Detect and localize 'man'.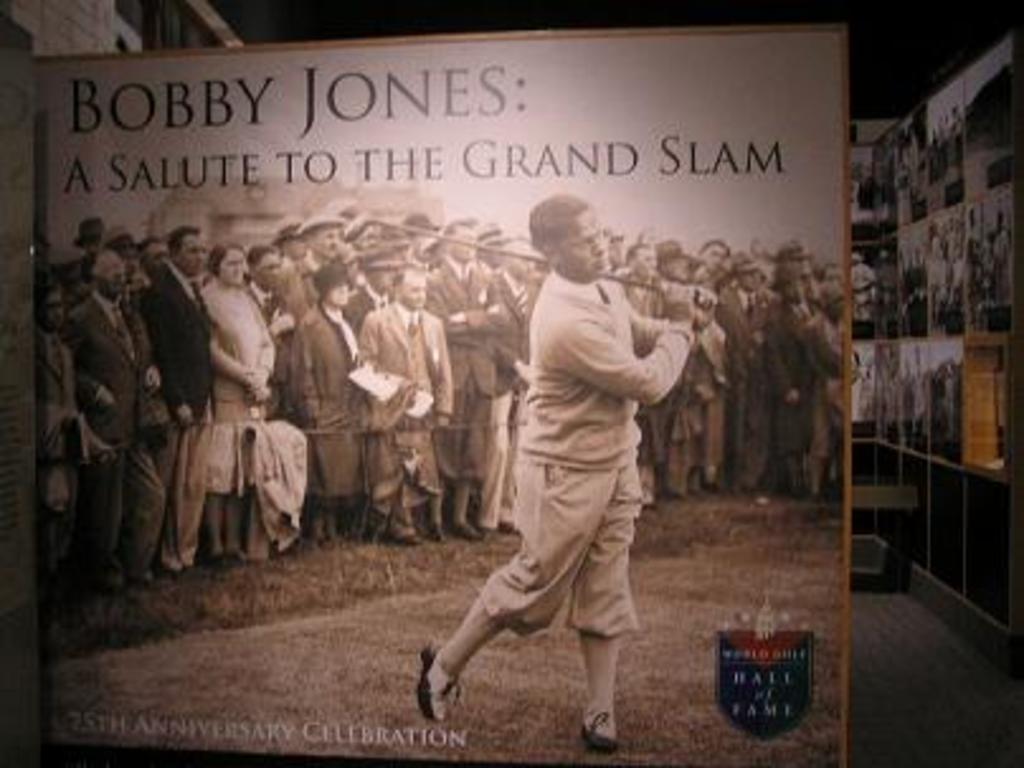
Localized at x1=286, y1=213, x2=345, y2=314.
